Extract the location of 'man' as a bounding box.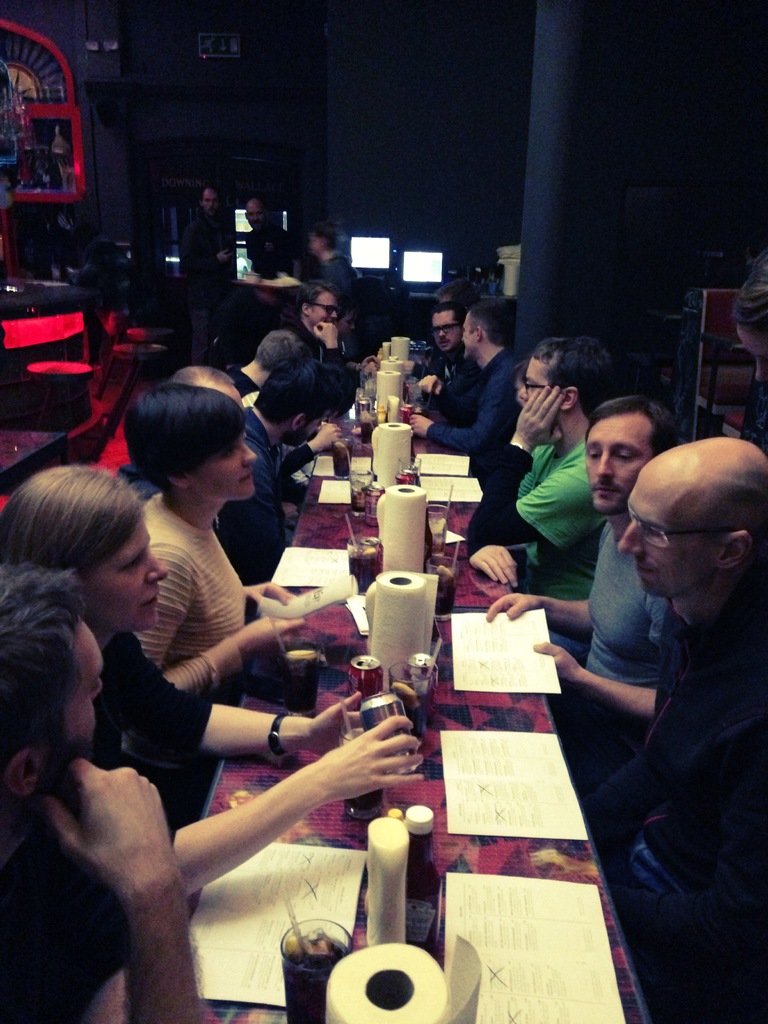
[x1=543, y1=435, x2=762, y2=1020].
